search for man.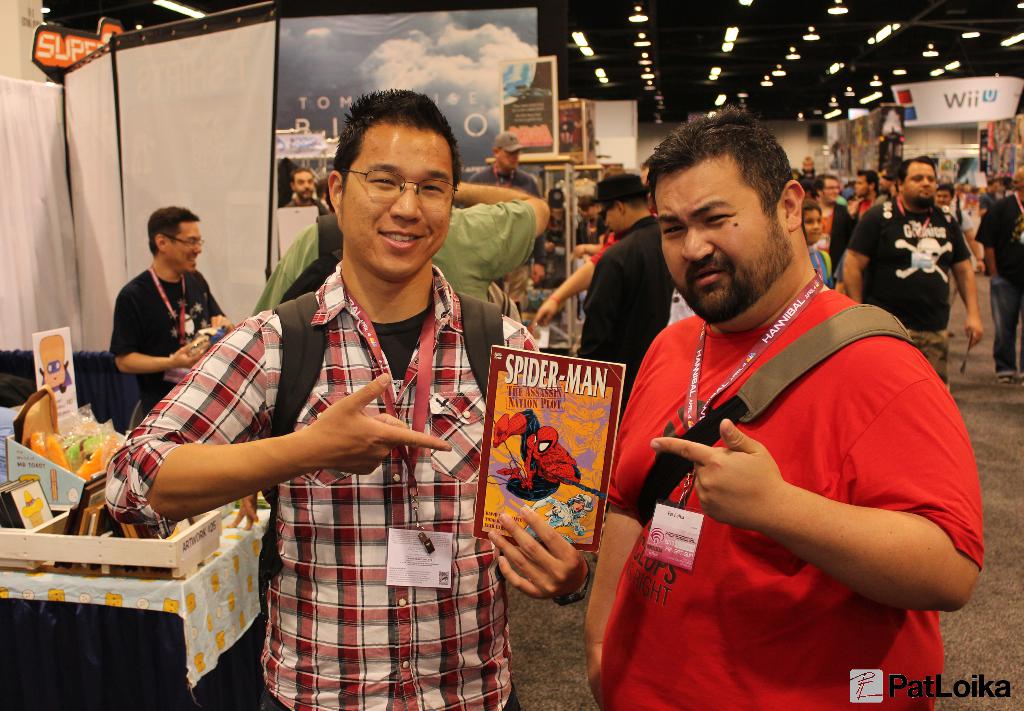
Found at 105,89,593,710.
